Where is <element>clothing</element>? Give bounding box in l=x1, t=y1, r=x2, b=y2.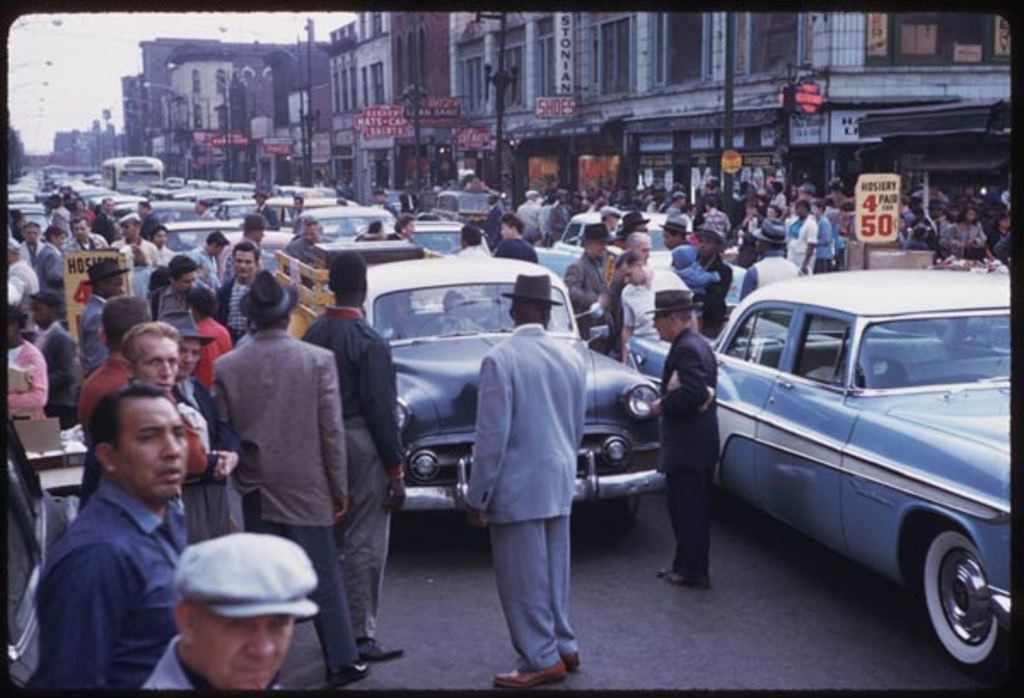
l=138, t=635, r=212, b=693.
